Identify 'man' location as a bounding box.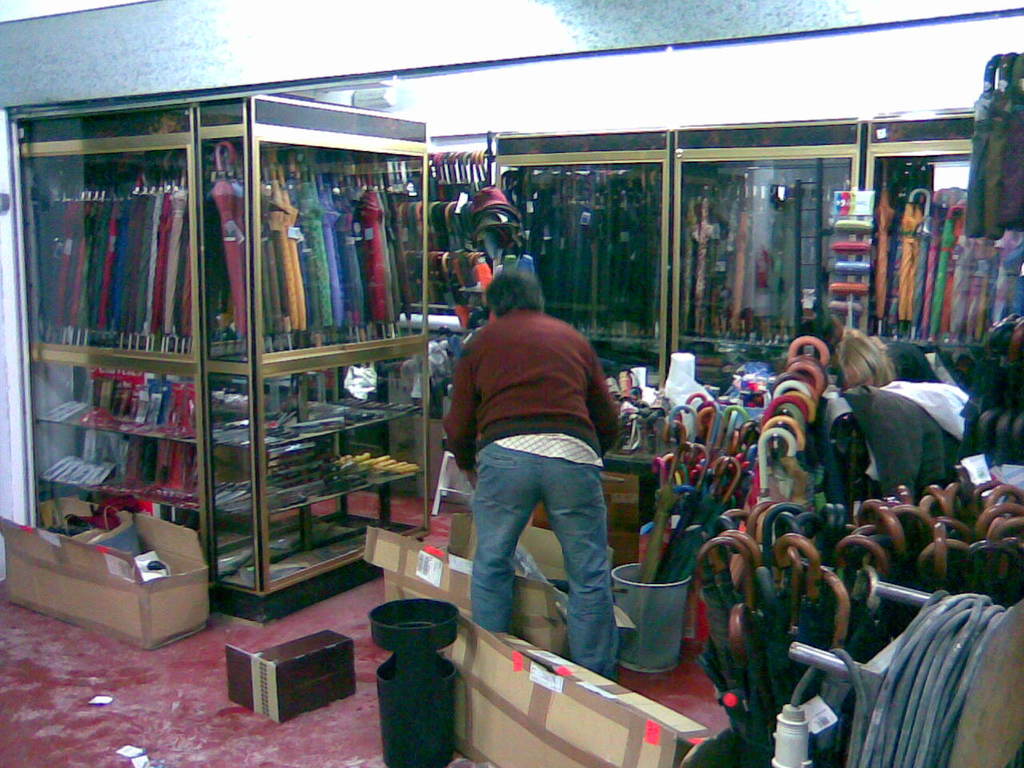
rect(442, 265, 627, 677).
